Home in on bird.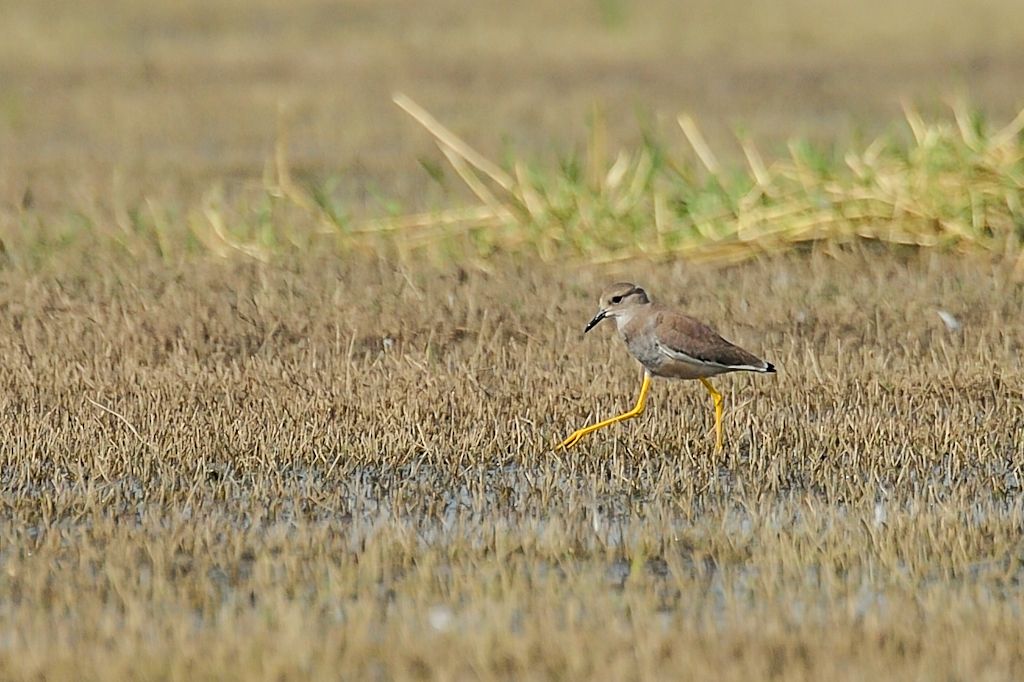
Homed in at box=[559, 273, 782, 465].
